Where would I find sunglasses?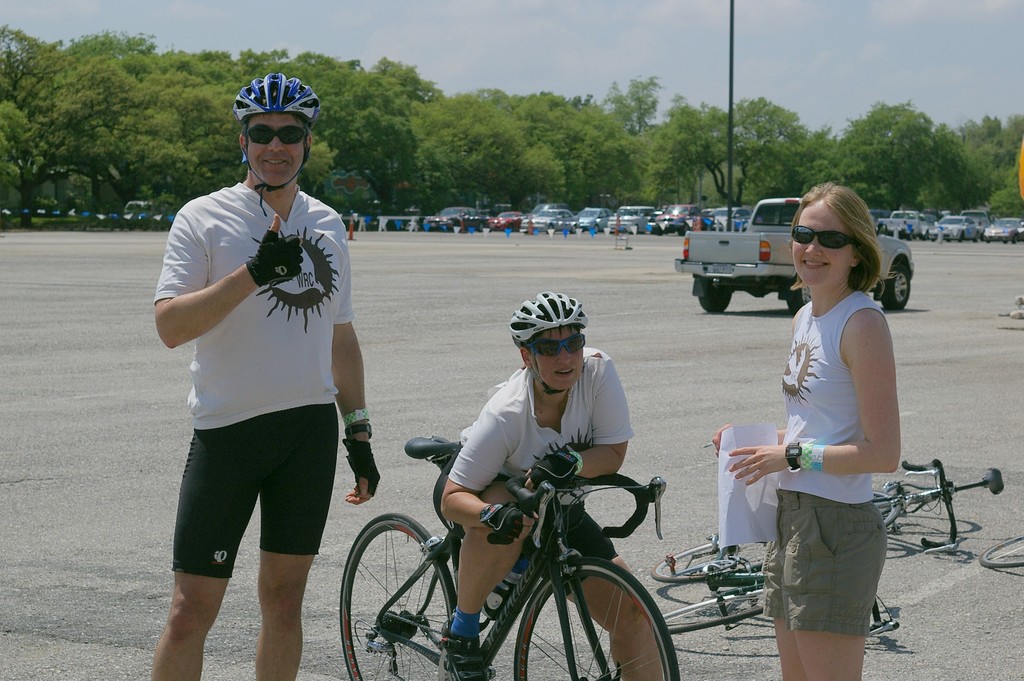
At {"x1": 789, "y1": 224, "x2": 858, "y2": 250}.
